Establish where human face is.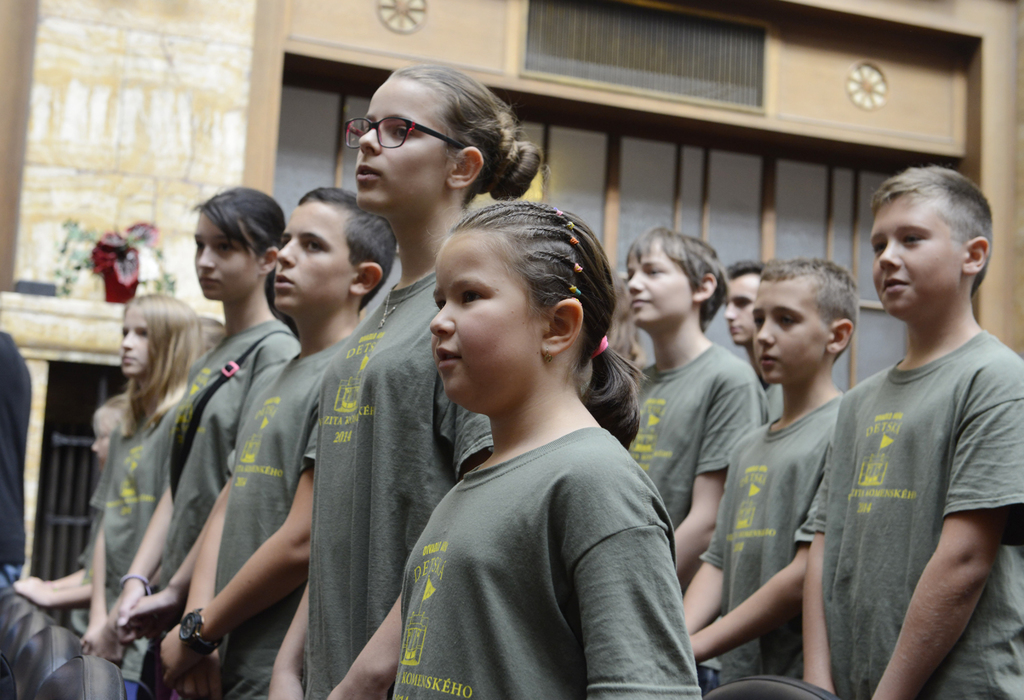
Established at <region>727, 271, 765, 348</region>.
